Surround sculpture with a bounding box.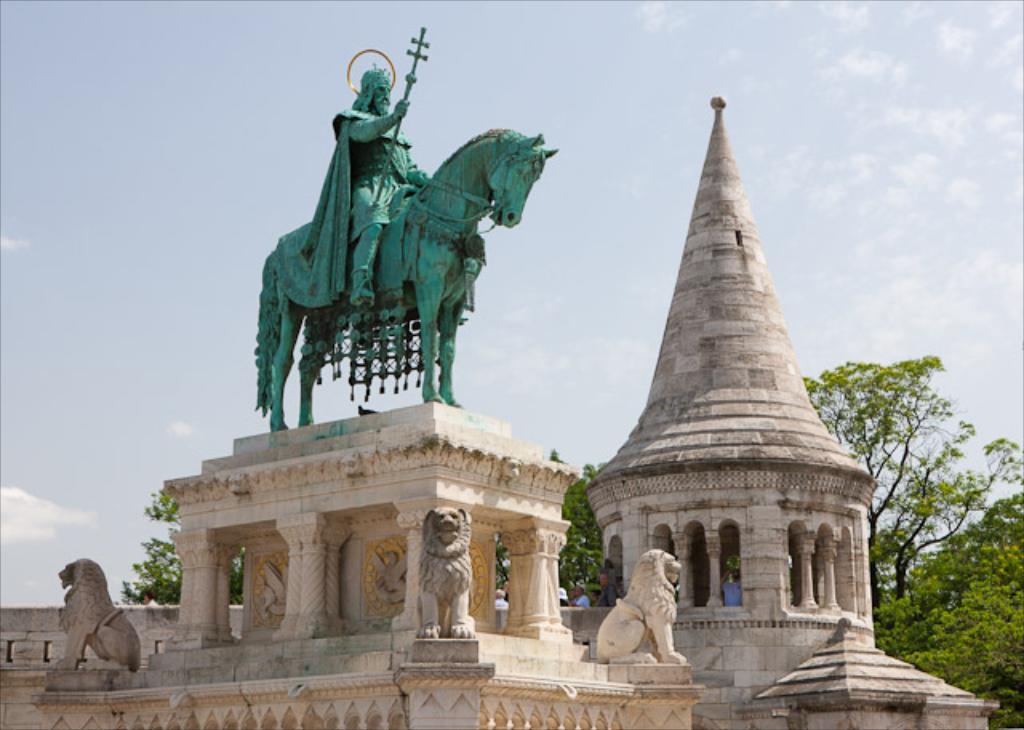
l=582, t=549, r=693, b=668.
